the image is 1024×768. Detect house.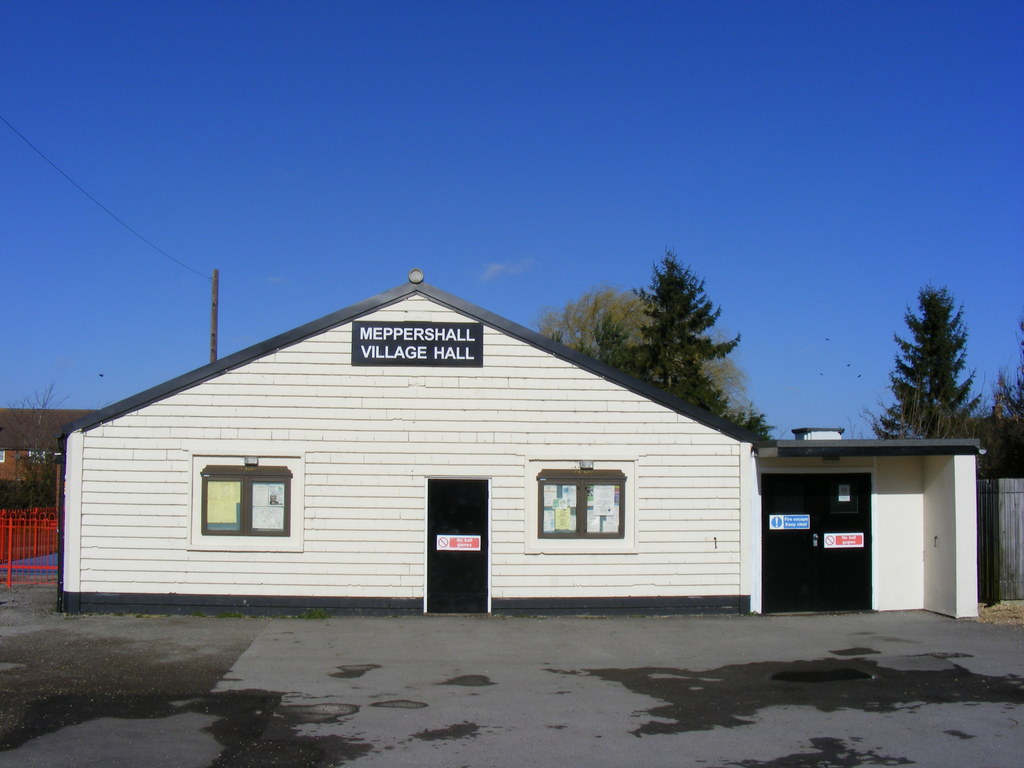
Detection: box(0, 407, 102, 522).
